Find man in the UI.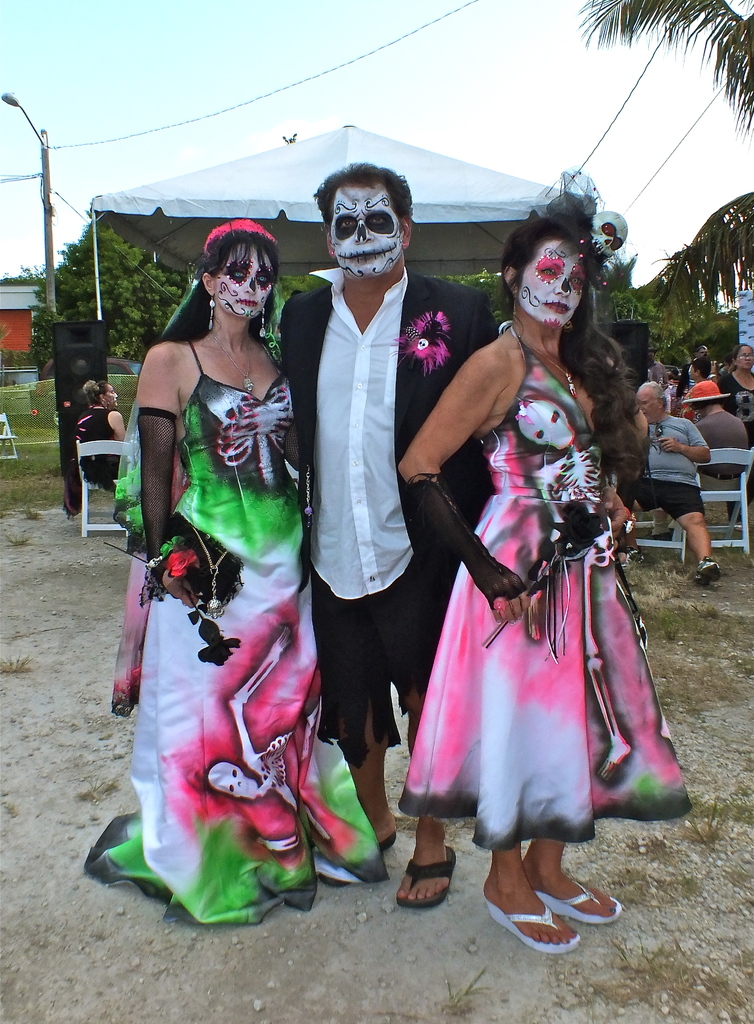
UI element at box(271, 166, 469, 772).
